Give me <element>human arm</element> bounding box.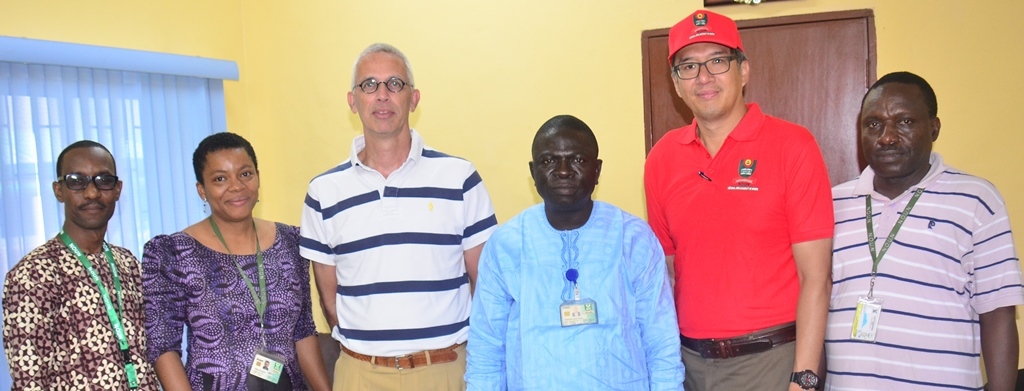
(301, 180, 335, 323).
